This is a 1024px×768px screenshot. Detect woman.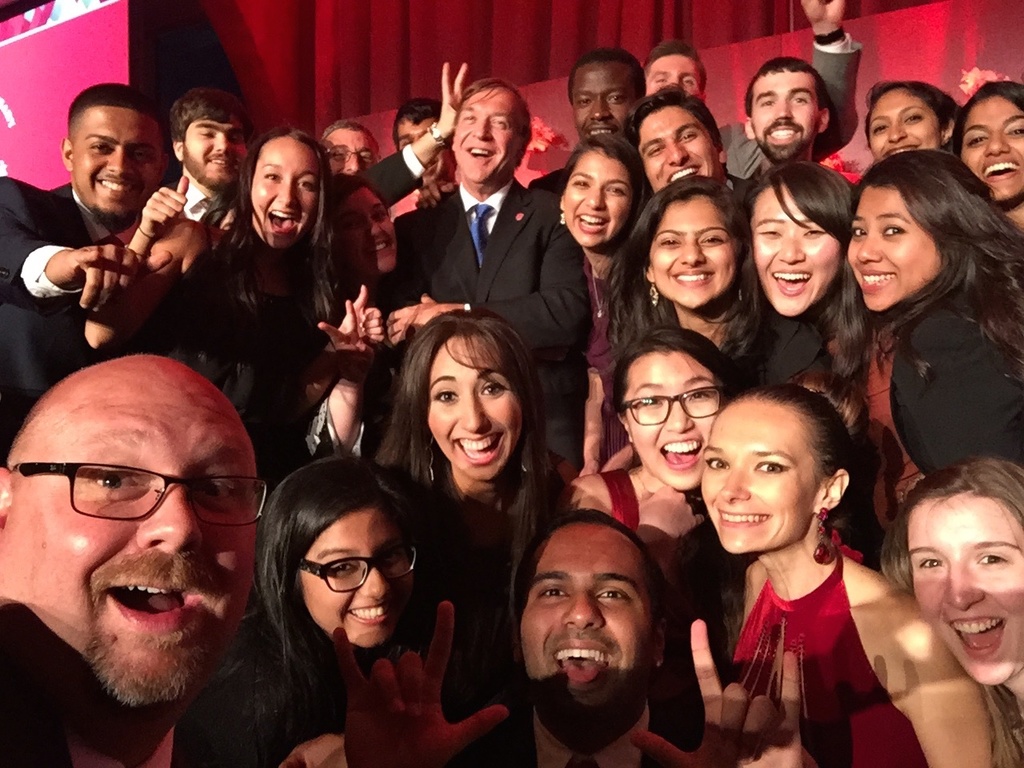
l=553, t=133, r=652, b=494.
